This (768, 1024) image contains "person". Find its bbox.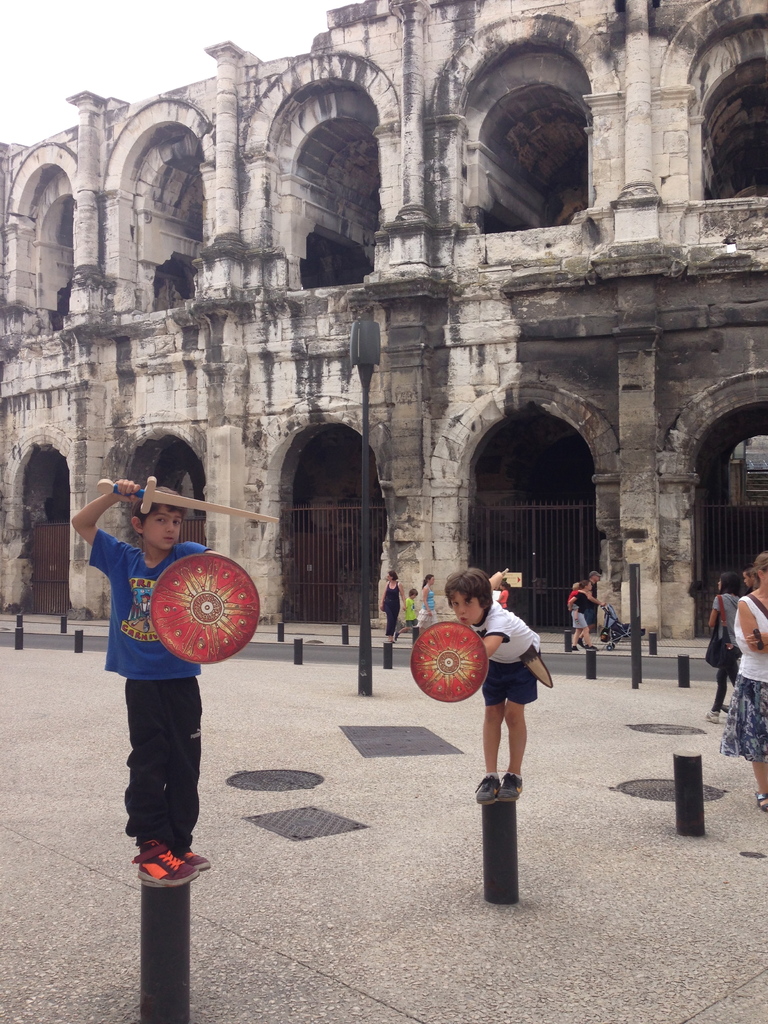
[x1=735, y1=572, x2=756, y2=596].
